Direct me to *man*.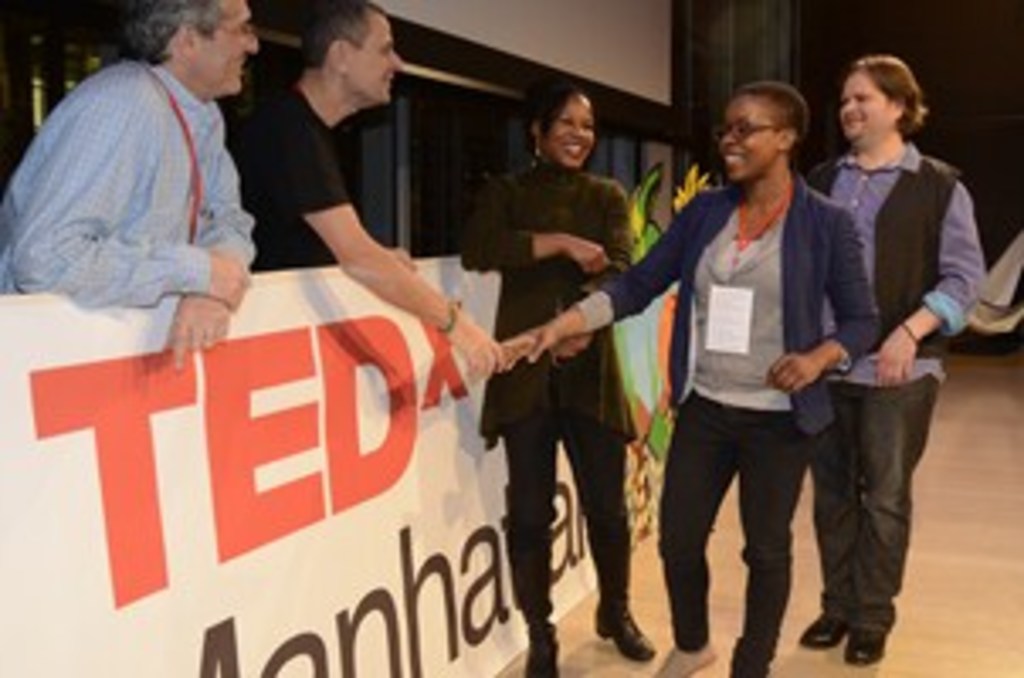
Direction: 3,0,261,366.
